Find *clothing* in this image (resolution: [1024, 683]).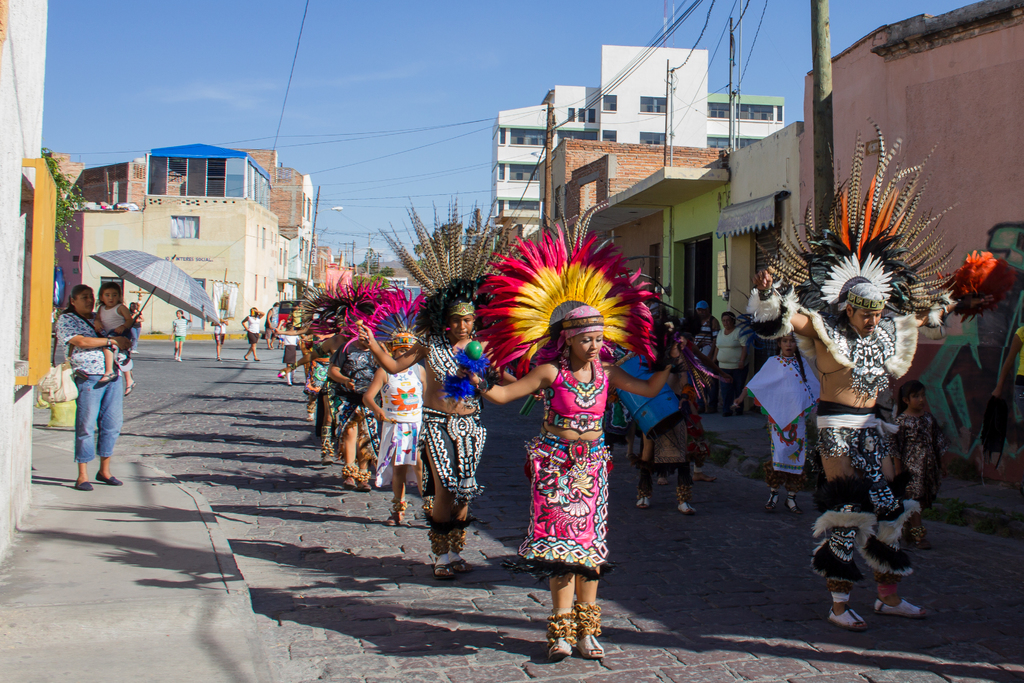
bbox(244, 314, 268, 343).
